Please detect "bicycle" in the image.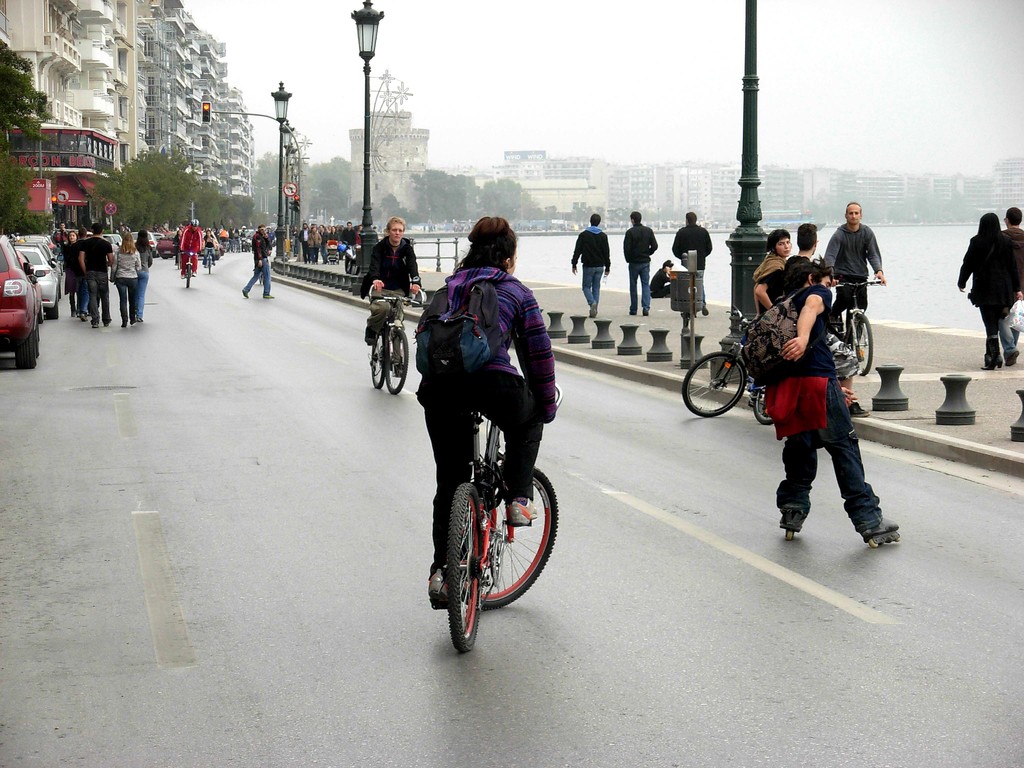
368:283:426:393.
